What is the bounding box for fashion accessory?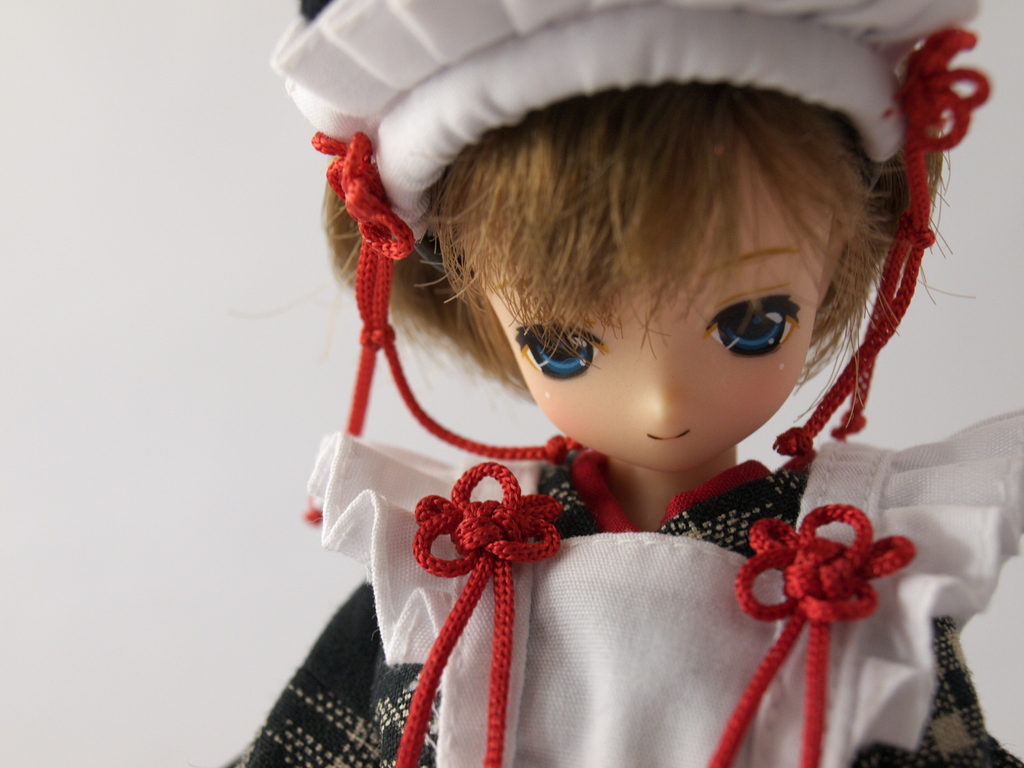
x1=269, y1=0, x2=990, y2=521.
